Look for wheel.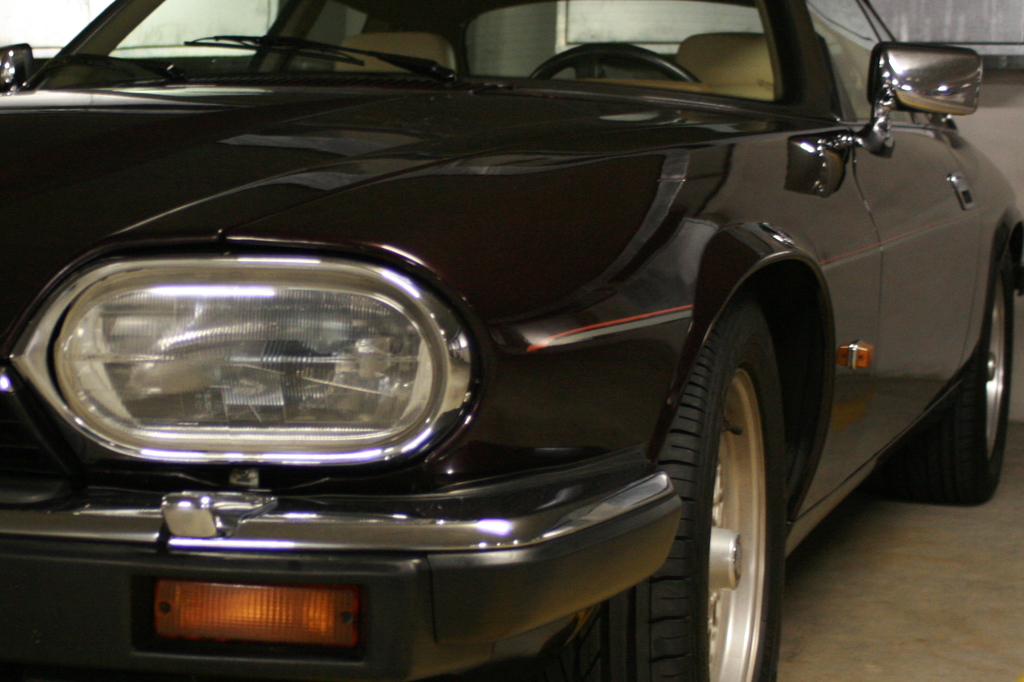
Found: box=[872, 266, 1018, 502].
